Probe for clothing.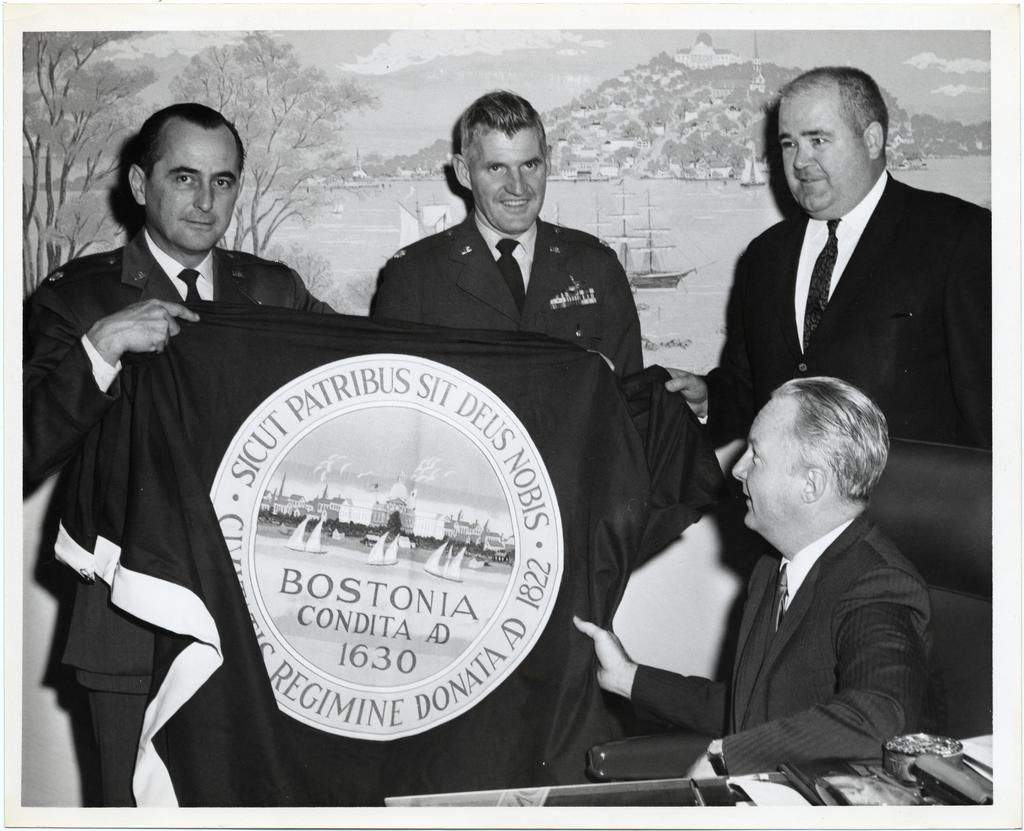
Probe result: [626, 507, 937, 777].
